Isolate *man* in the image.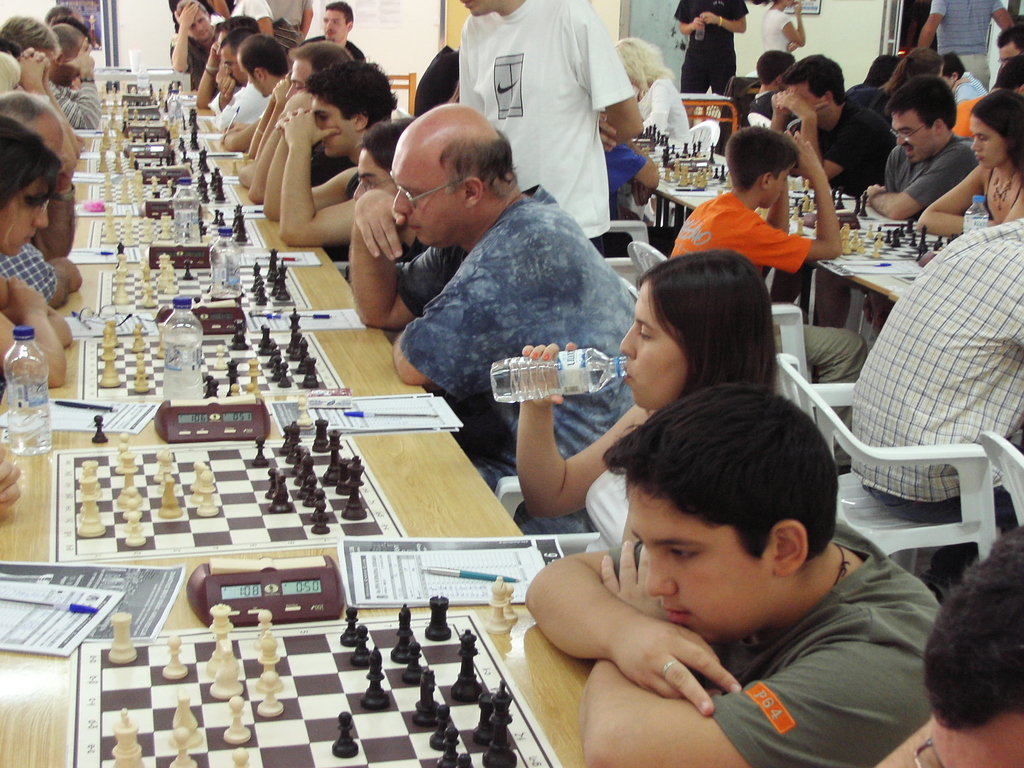
Isolated region: 170:0:228:108.
